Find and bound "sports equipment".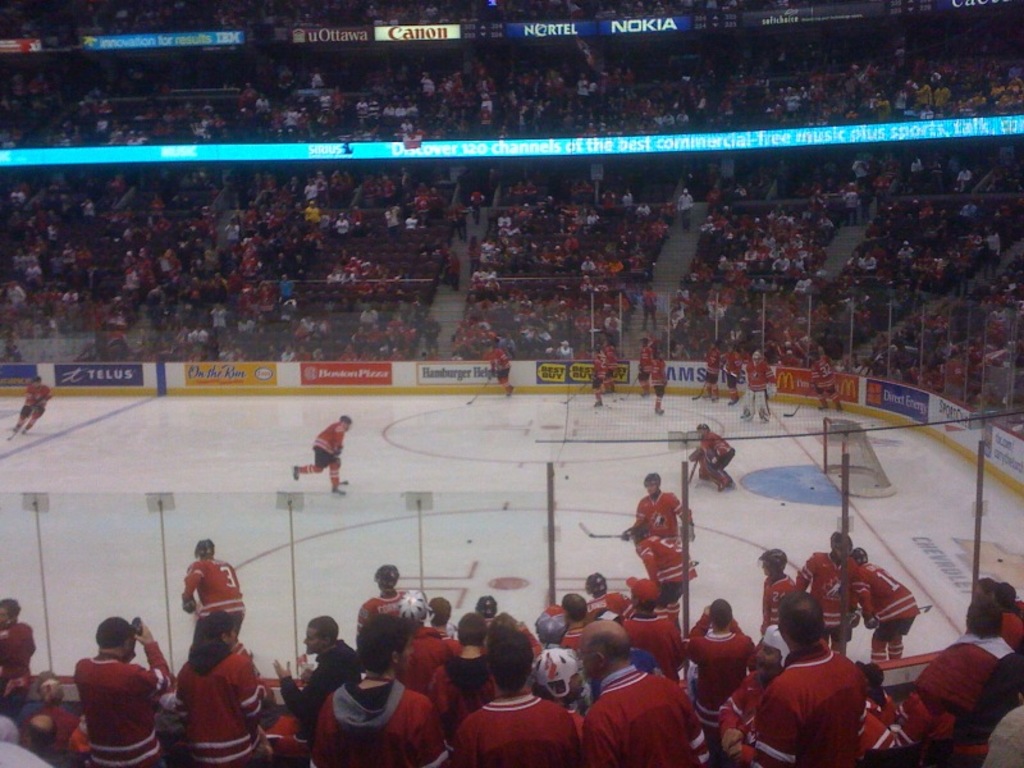
Bound: locate(524, 639, 584, 701).
